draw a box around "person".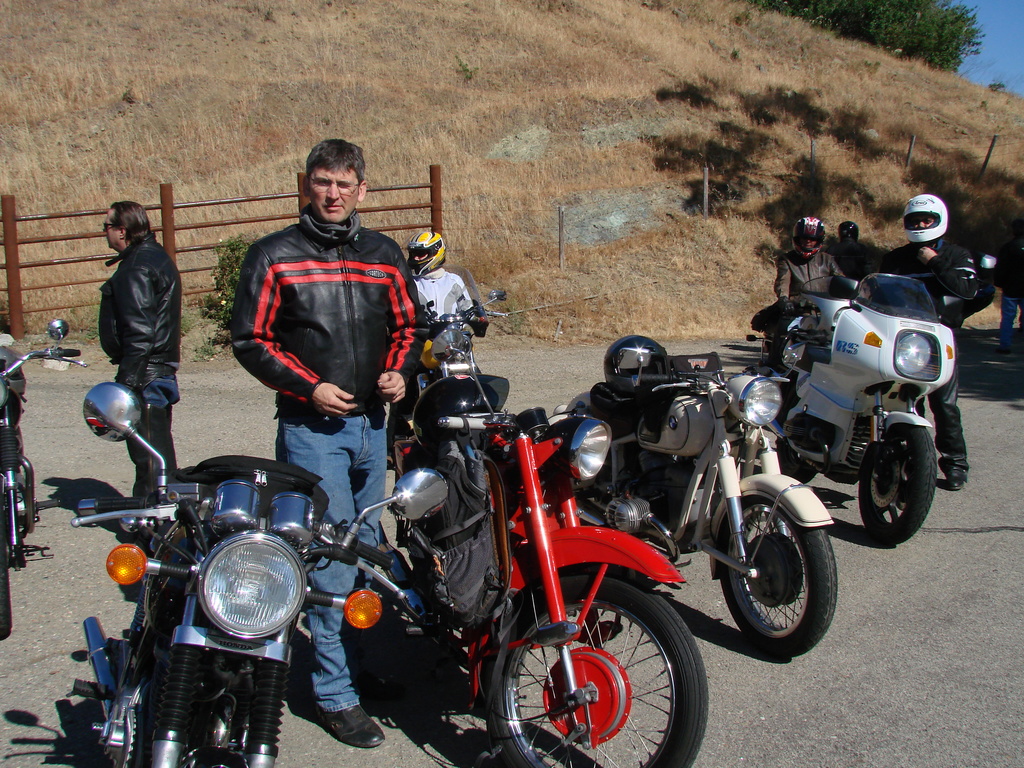
[982, 214, 1022, 364].
